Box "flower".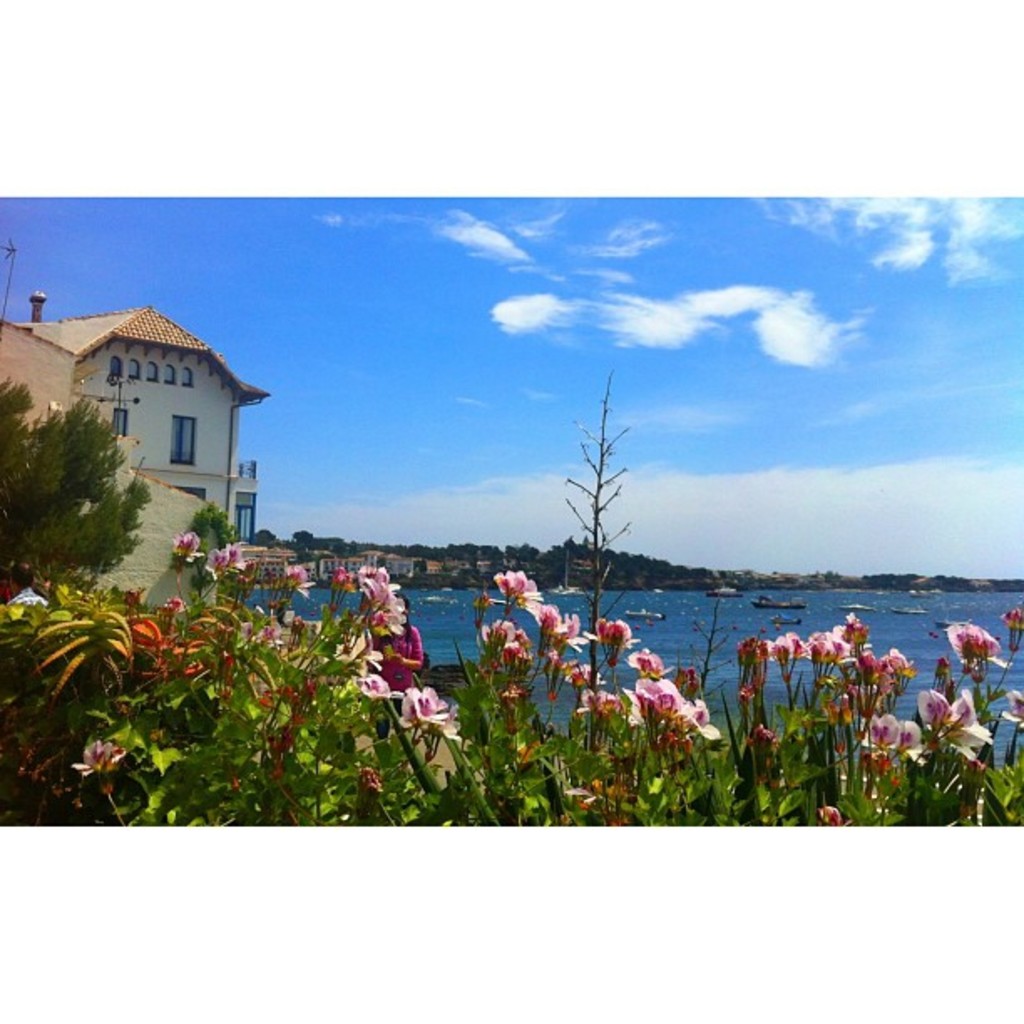
locate(228, 537, 249, 574).
